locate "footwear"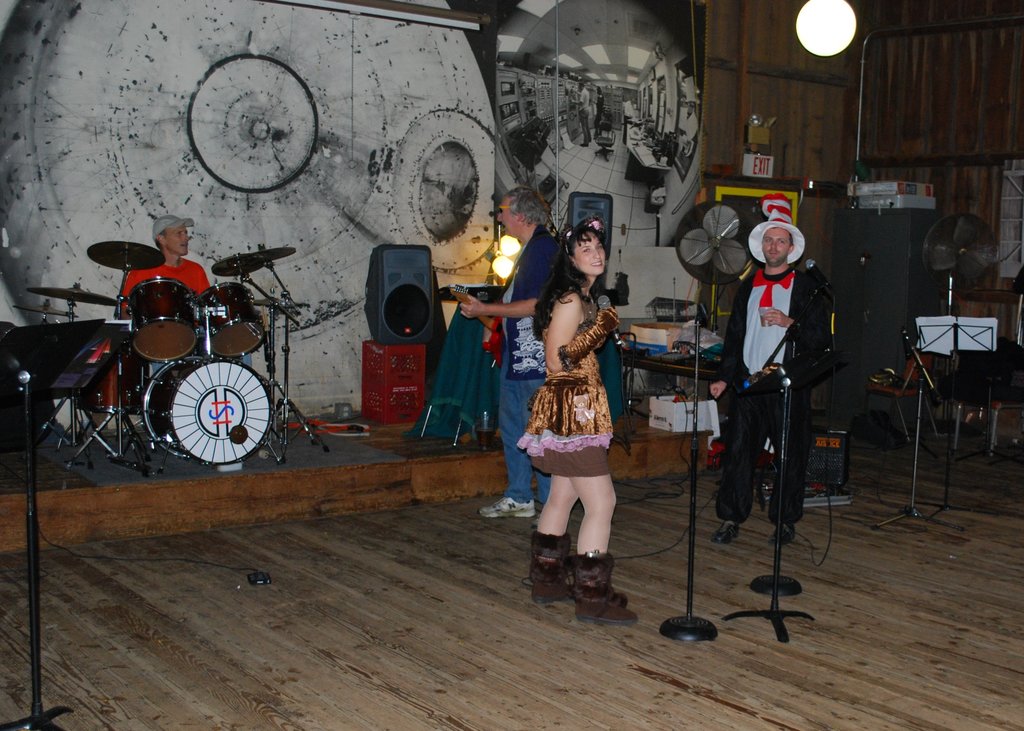
bbox(477, 492, 539, 517)
